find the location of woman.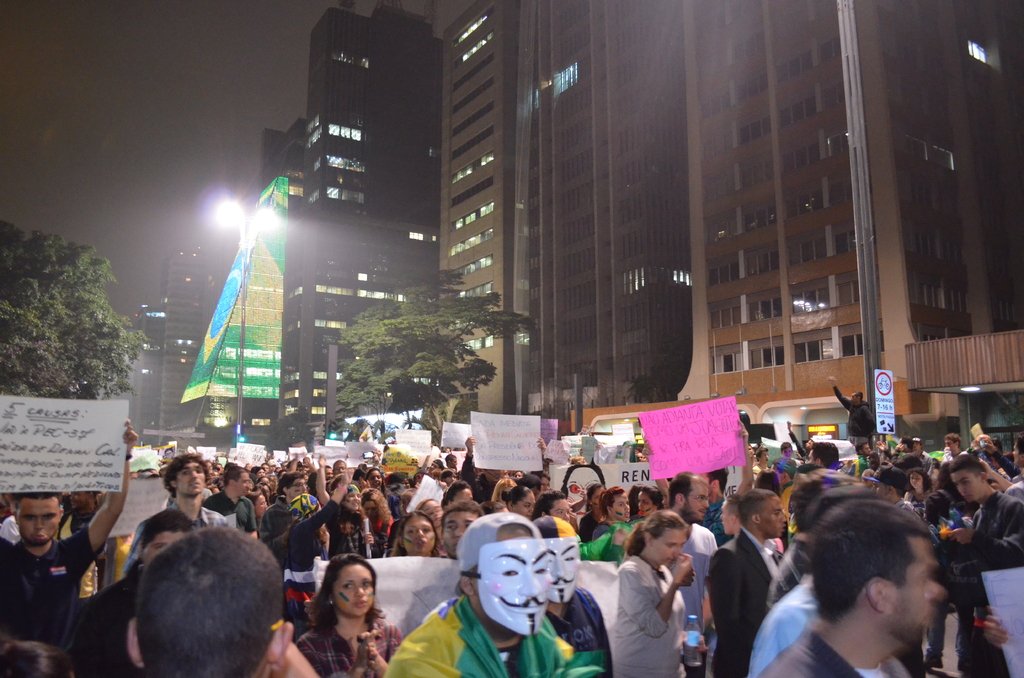
Location: box=[535, 490, 578, 525].
